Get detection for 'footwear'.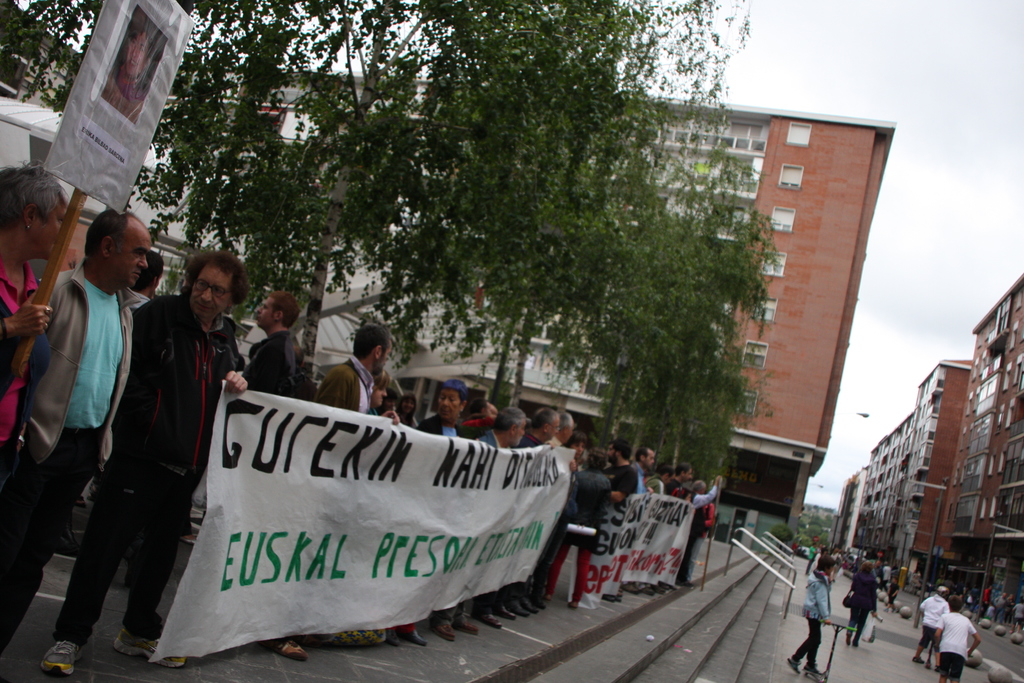
Detection: [910,656,924,664].
